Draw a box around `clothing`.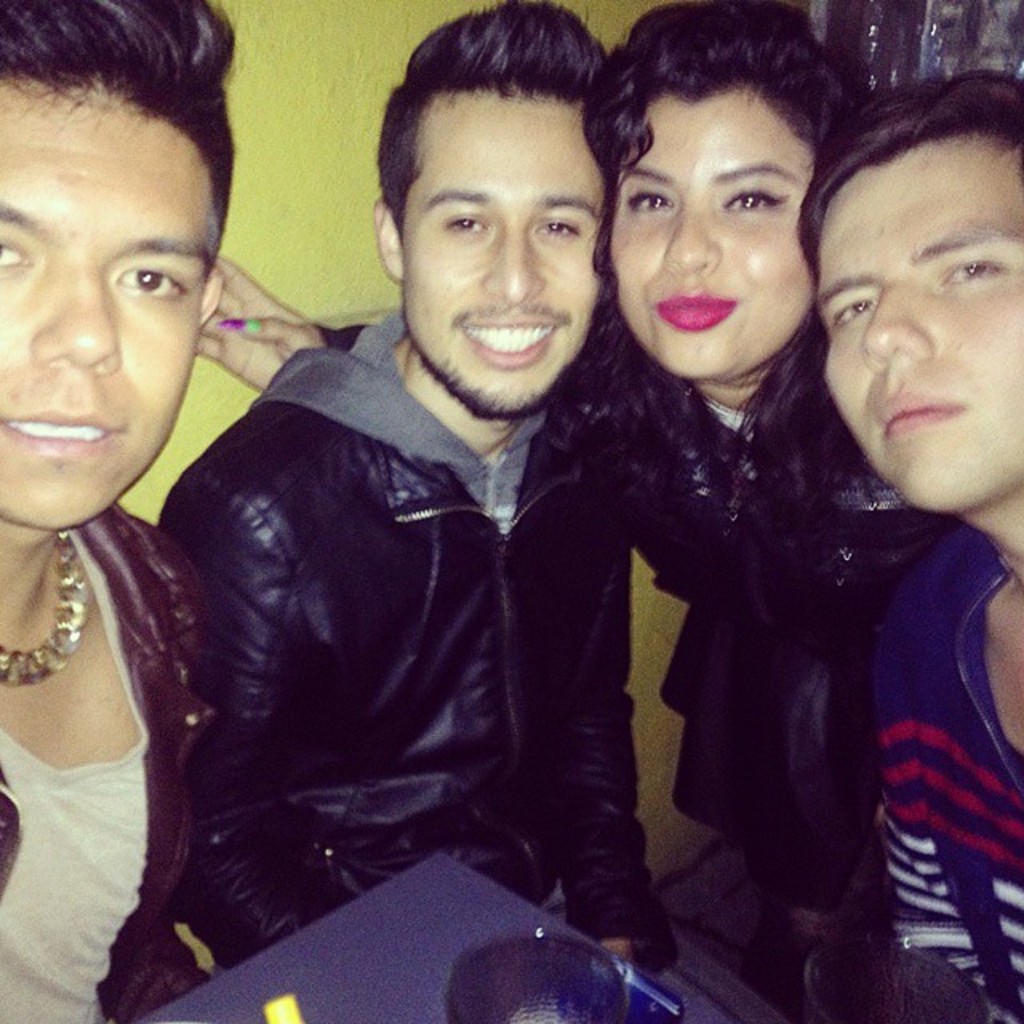
crop(0, 499, 218, 1022).
